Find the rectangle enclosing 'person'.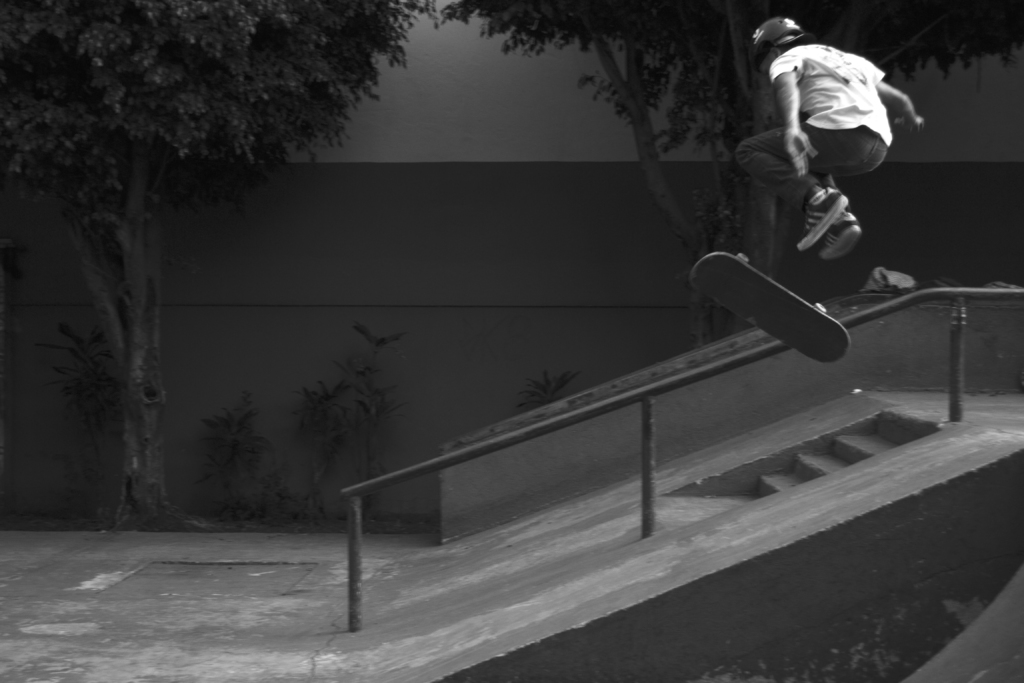
[x1=738, y1=19, x2=912, y2=315].
